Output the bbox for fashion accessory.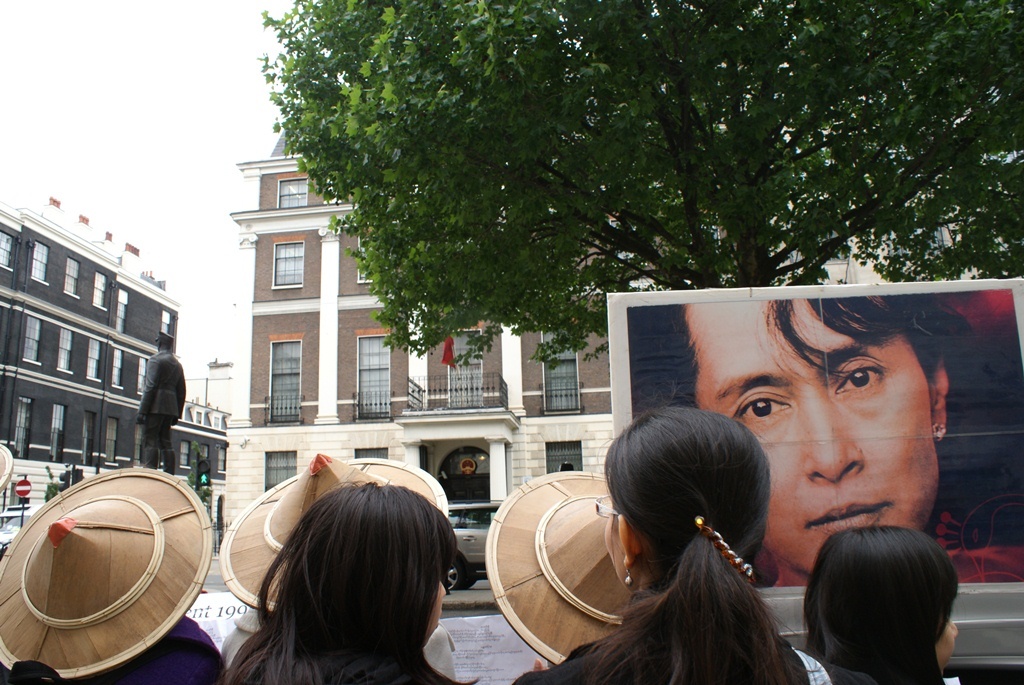
218/452/449/610.
